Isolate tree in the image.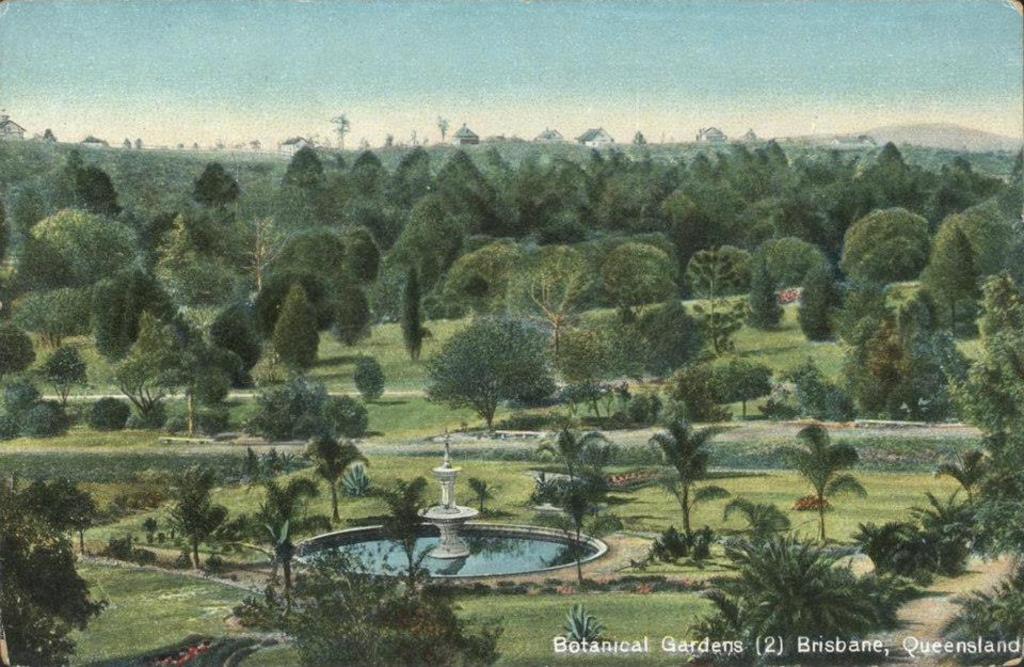
Isolated region: [x1=646, y1=417, x2=734, y2=546].
